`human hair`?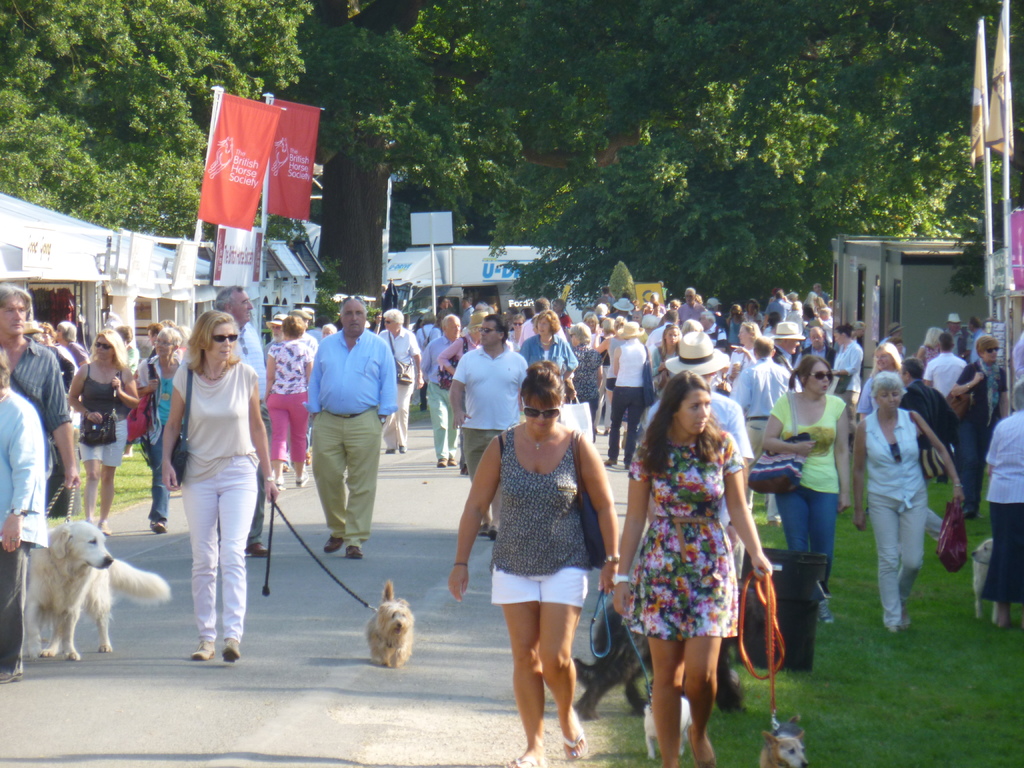
(0, 282, 31, 312)
